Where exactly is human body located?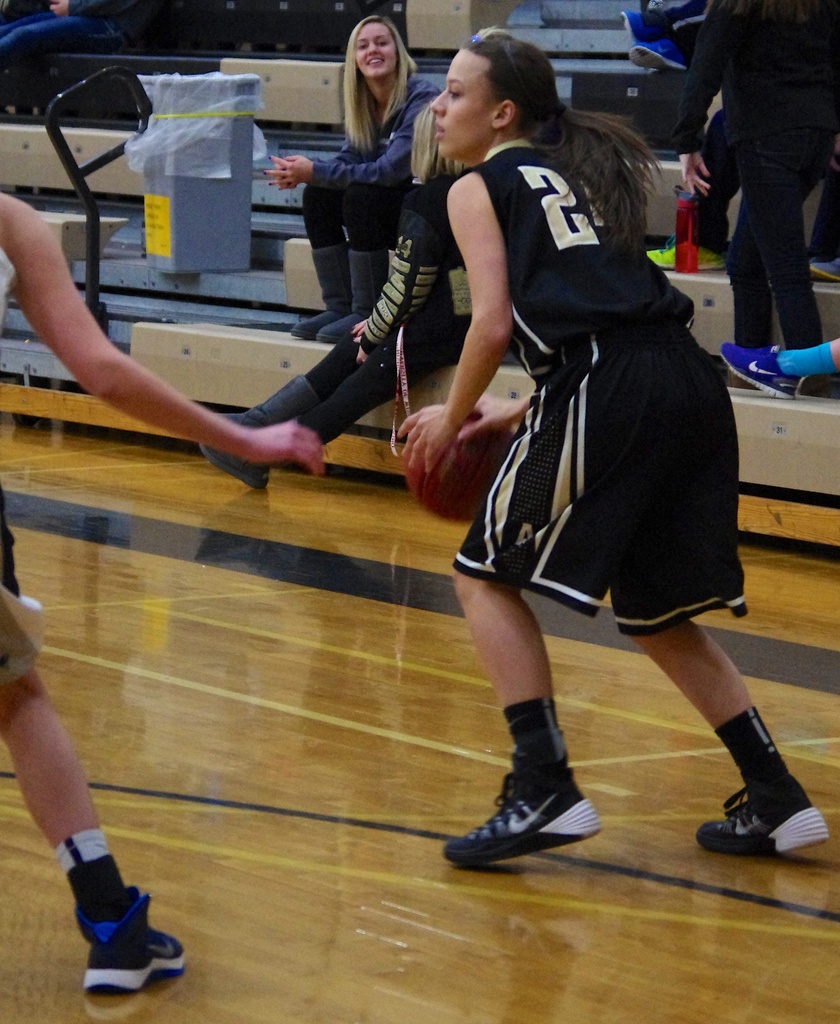
Its bounding box is box(352, 0, 740, 906).
